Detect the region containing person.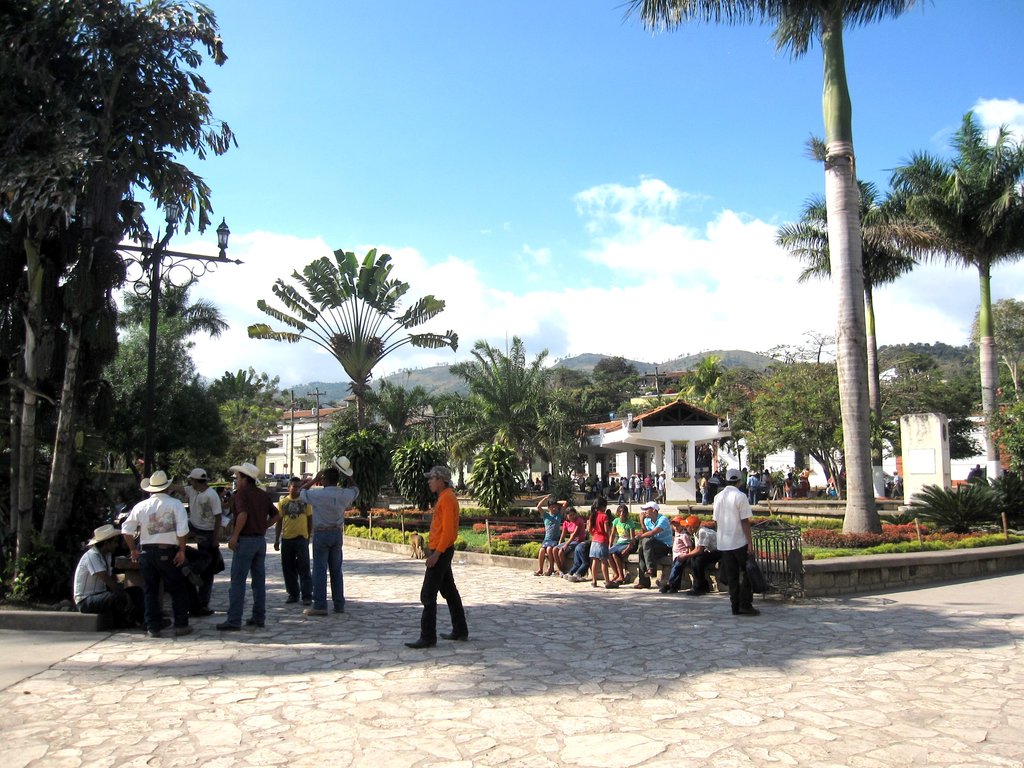
<bbox>72, 523, 151, 628</bbox>.
